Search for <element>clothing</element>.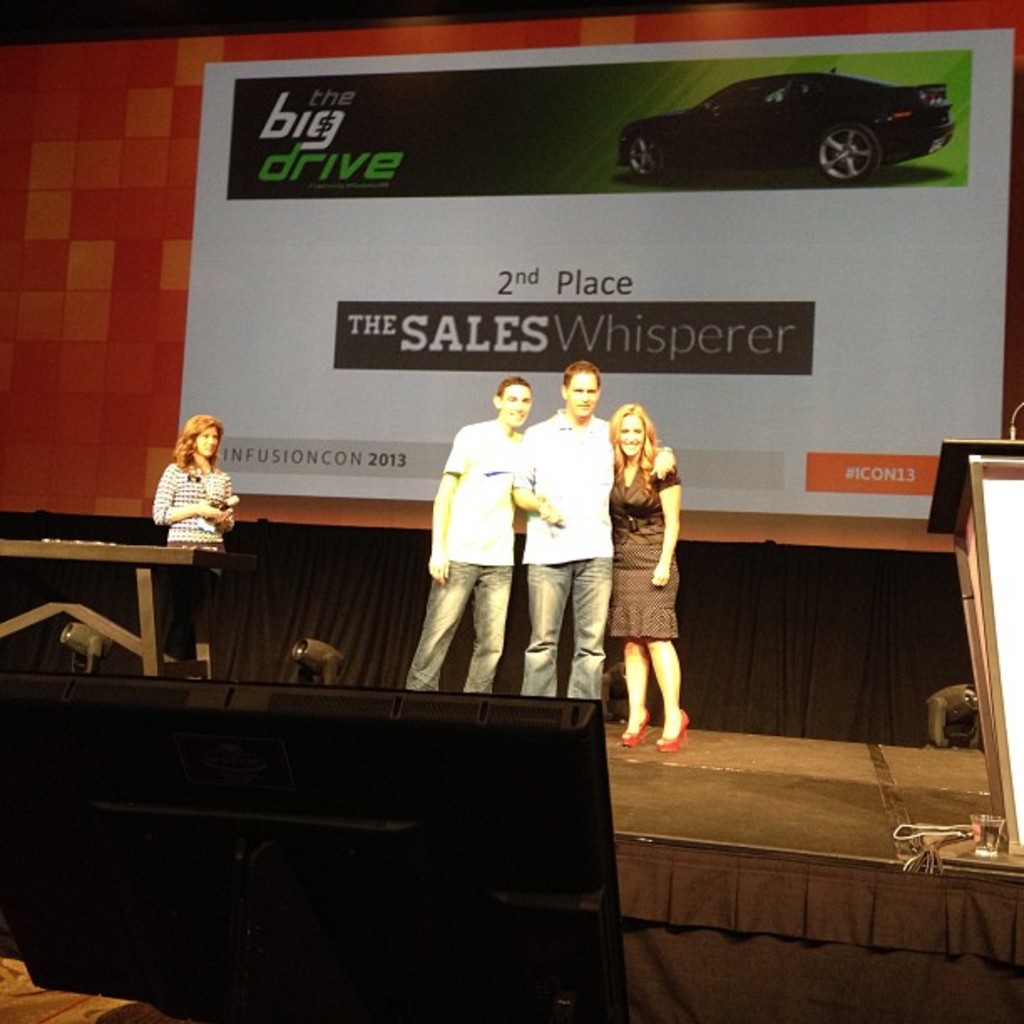
Found at <region>425, 397, 564, 691</region>.
